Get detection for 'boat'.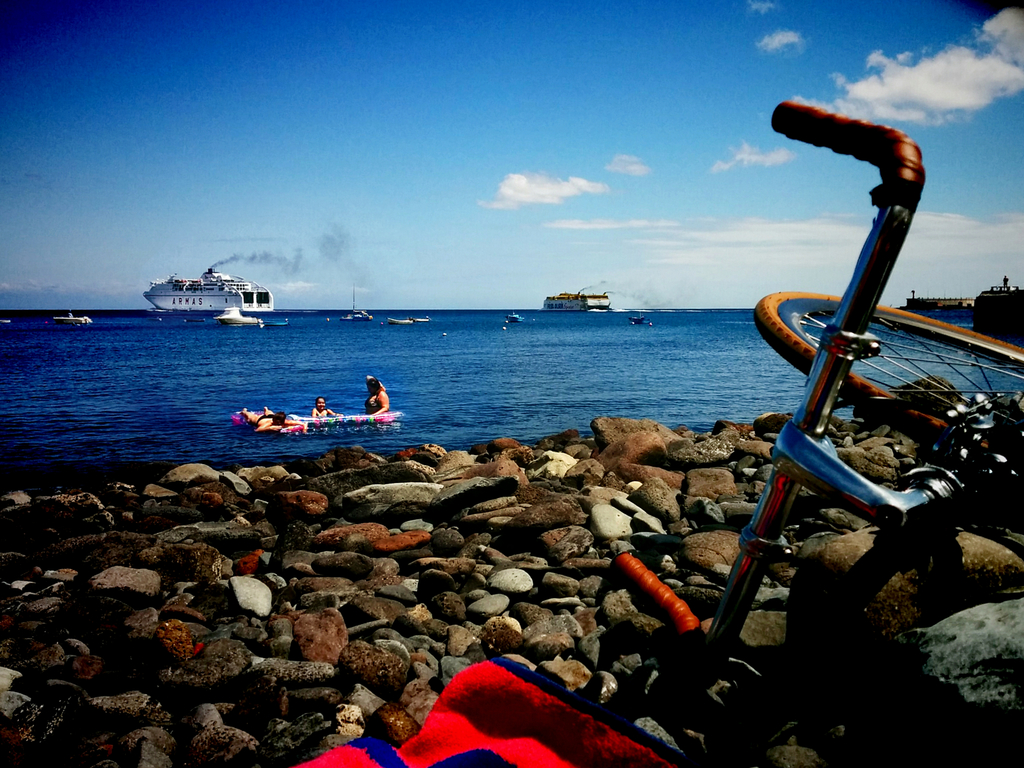
Detection: [left=343, top=282, right=369, bottom=321].
